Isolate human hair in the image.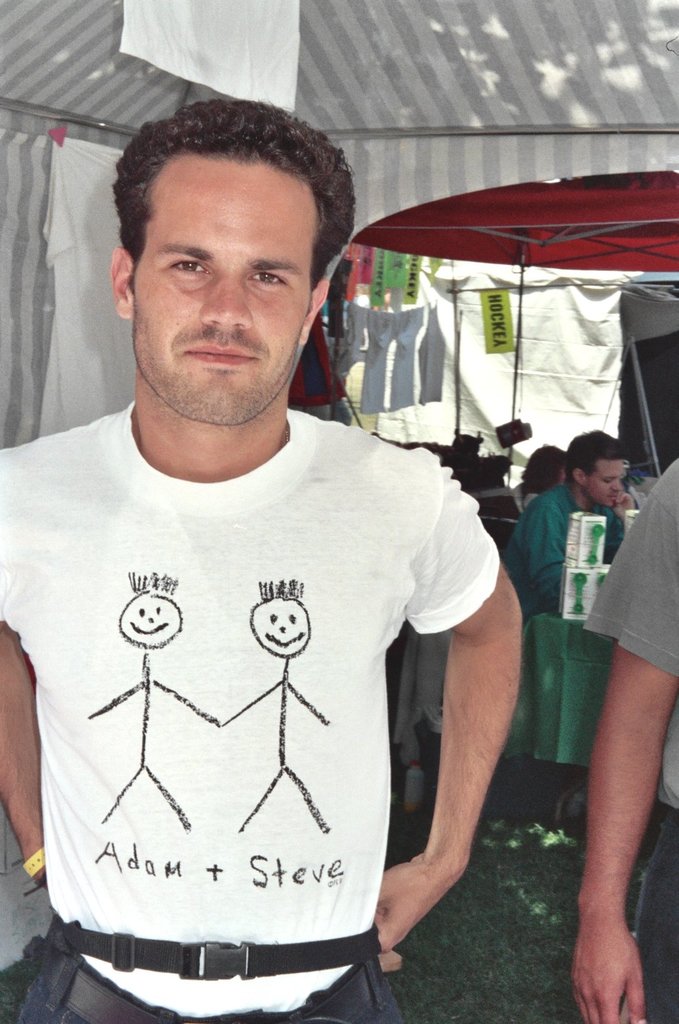
Isolated region: 113, 91, 342, 313.
